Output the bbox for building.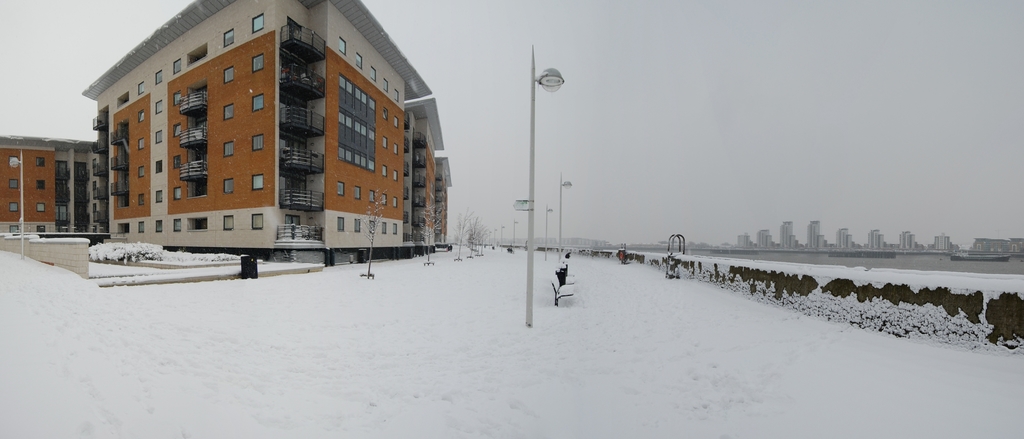
l=85, t=2, r=429, b=242.
